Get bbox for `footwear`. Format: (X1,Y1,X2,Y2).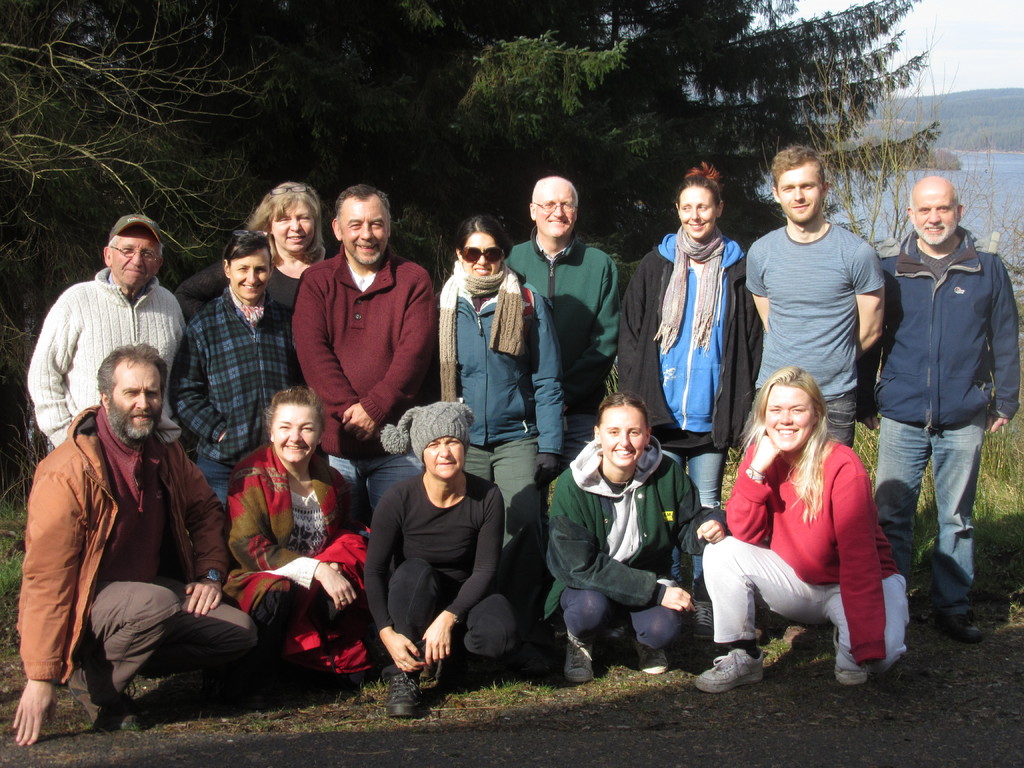
(836,648,867,682).
